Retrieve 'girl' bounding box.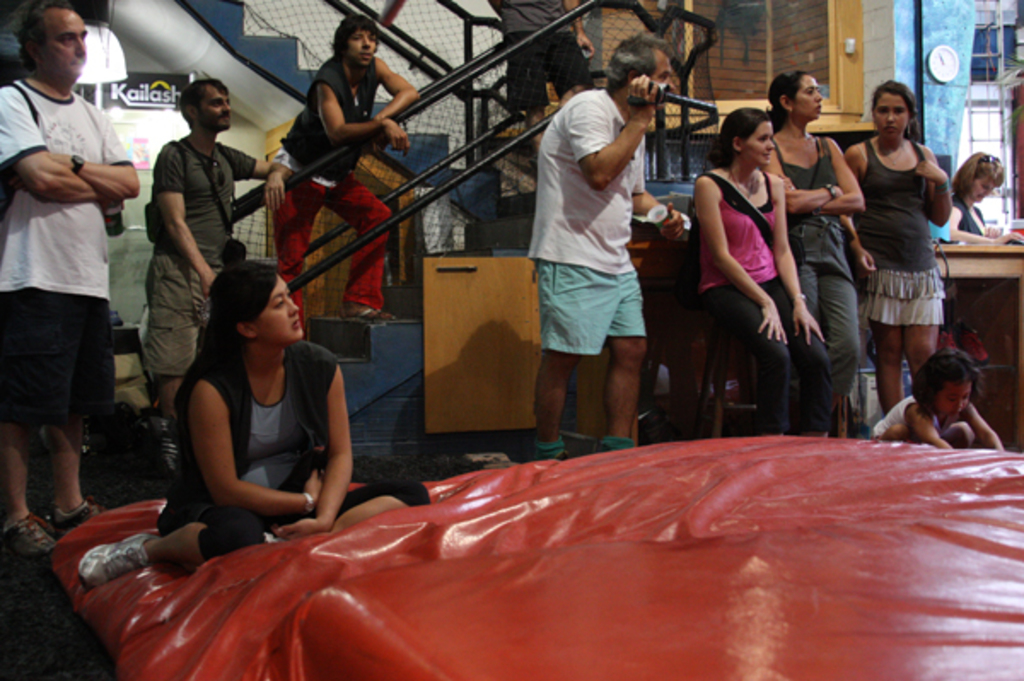
Bounding box: box(847, 82, 949, 396).
